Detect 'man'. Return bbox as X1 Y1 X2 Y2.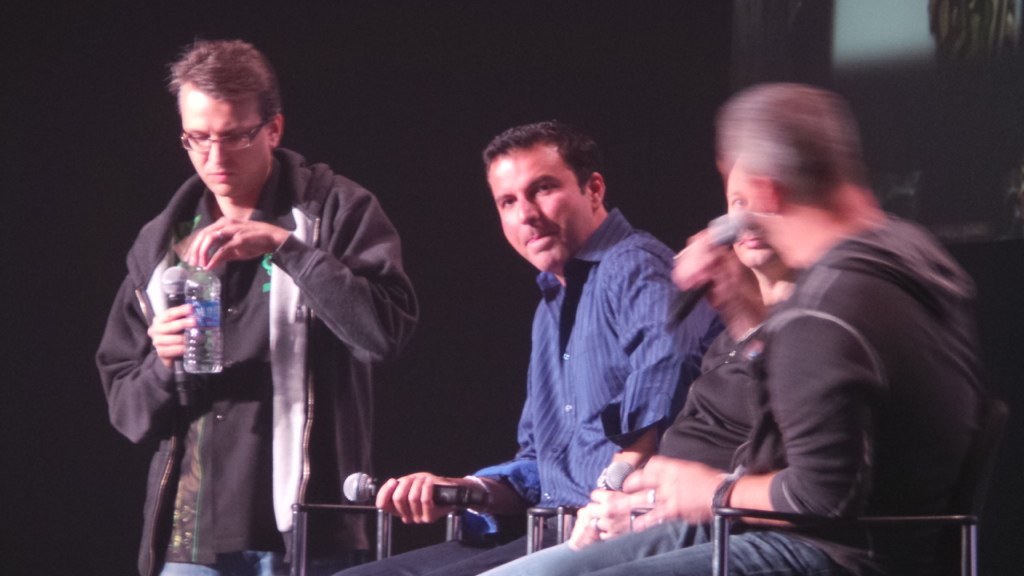
479 79 980 575.
